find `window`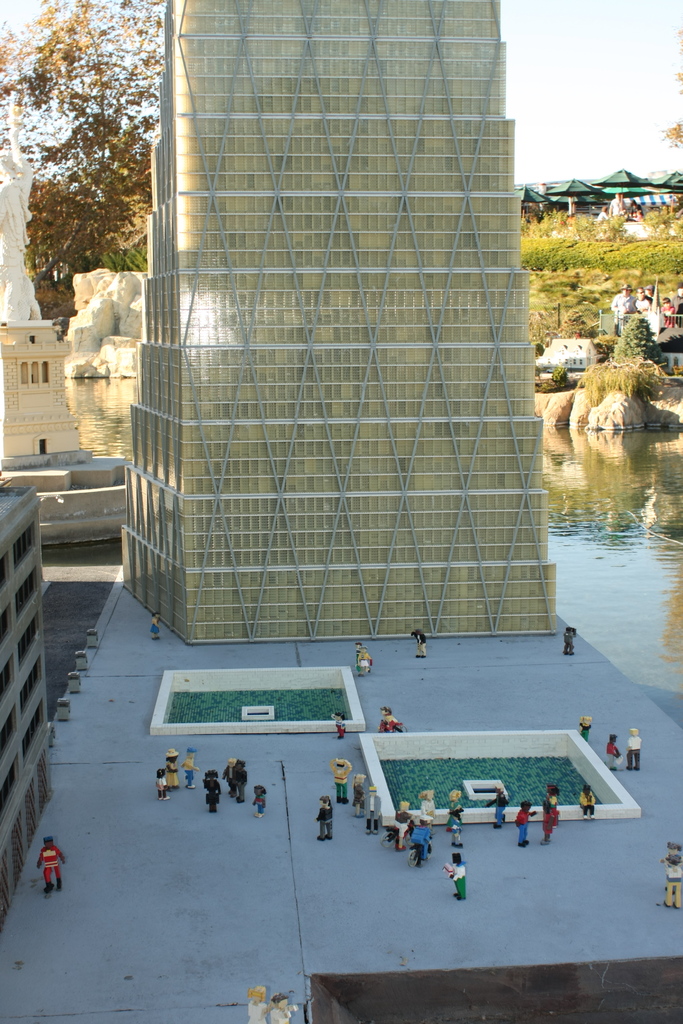
bbox(0, 602, 12, 652)
